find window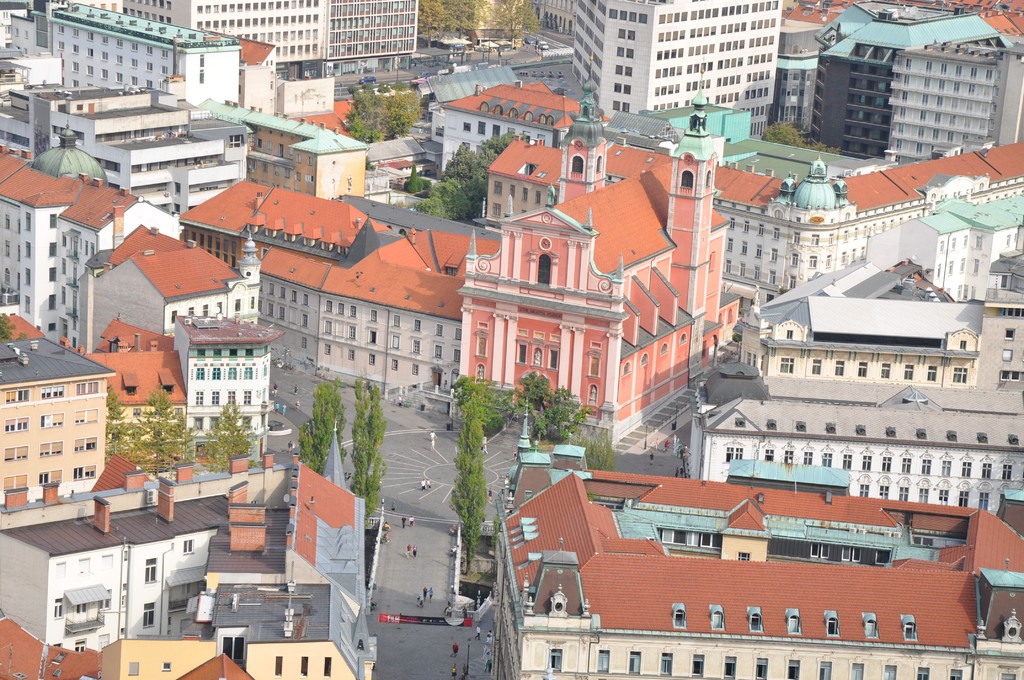
l=0, t=124, r=28, b=147
